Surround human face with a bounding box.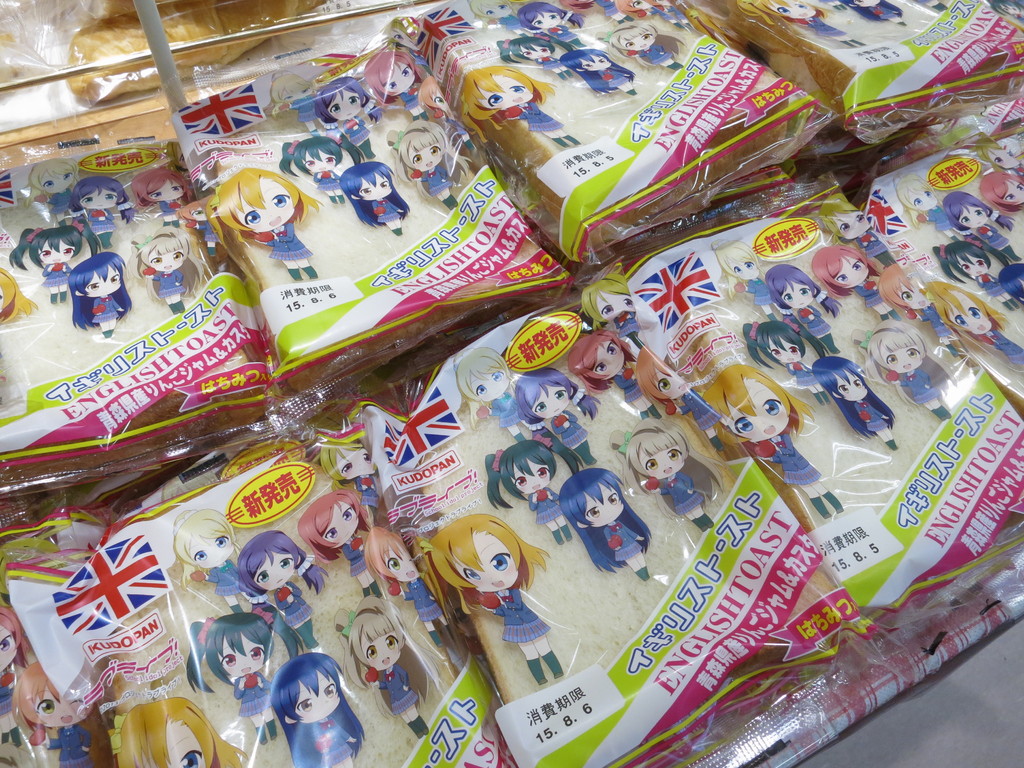
locate(236, 177, 293, 228).
